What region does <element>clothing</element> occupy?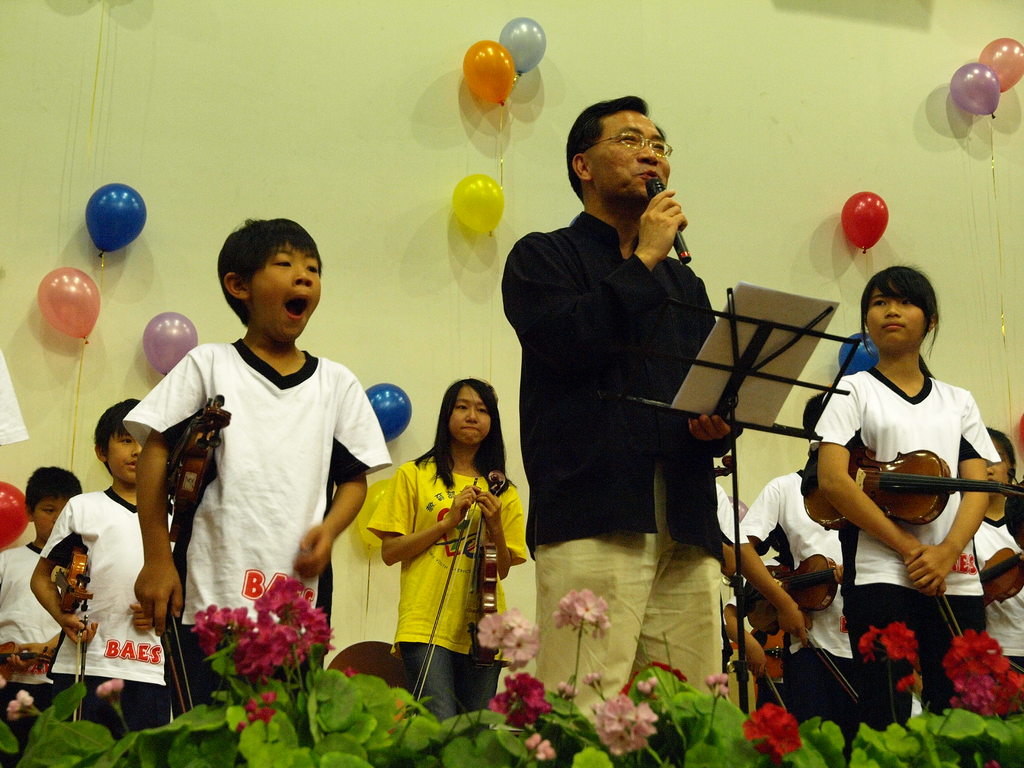
[970,522,1023,685].
